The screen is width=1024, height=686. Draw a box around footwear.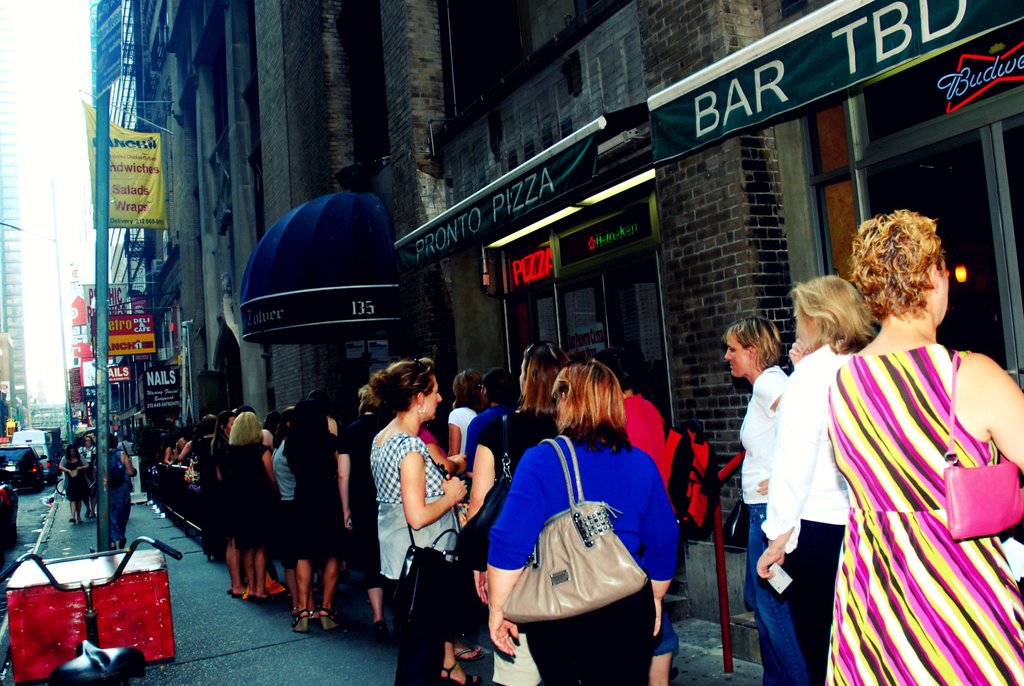
bbox=[316, 610, 332, 632].
